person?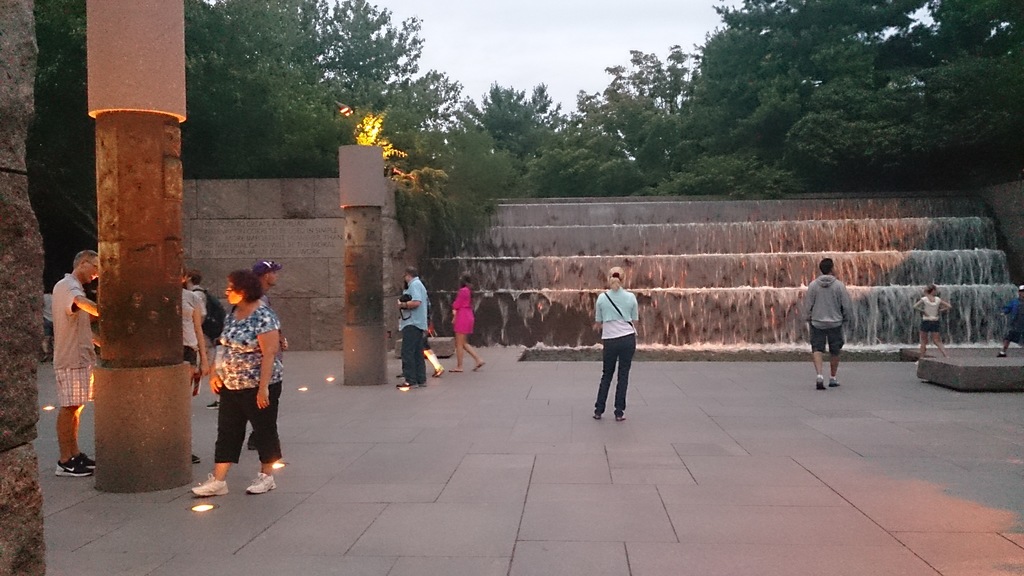
[449, 271, 492, 372]
